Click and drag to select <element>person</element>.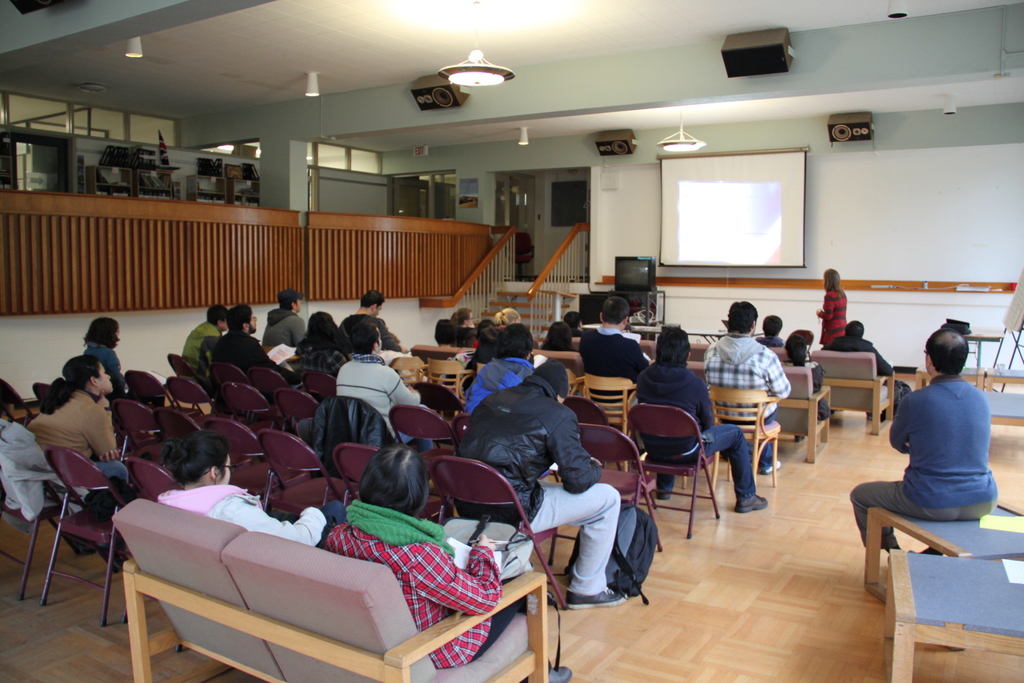
Selection: (x1=637, y1=329, x2=765, y2=513).
